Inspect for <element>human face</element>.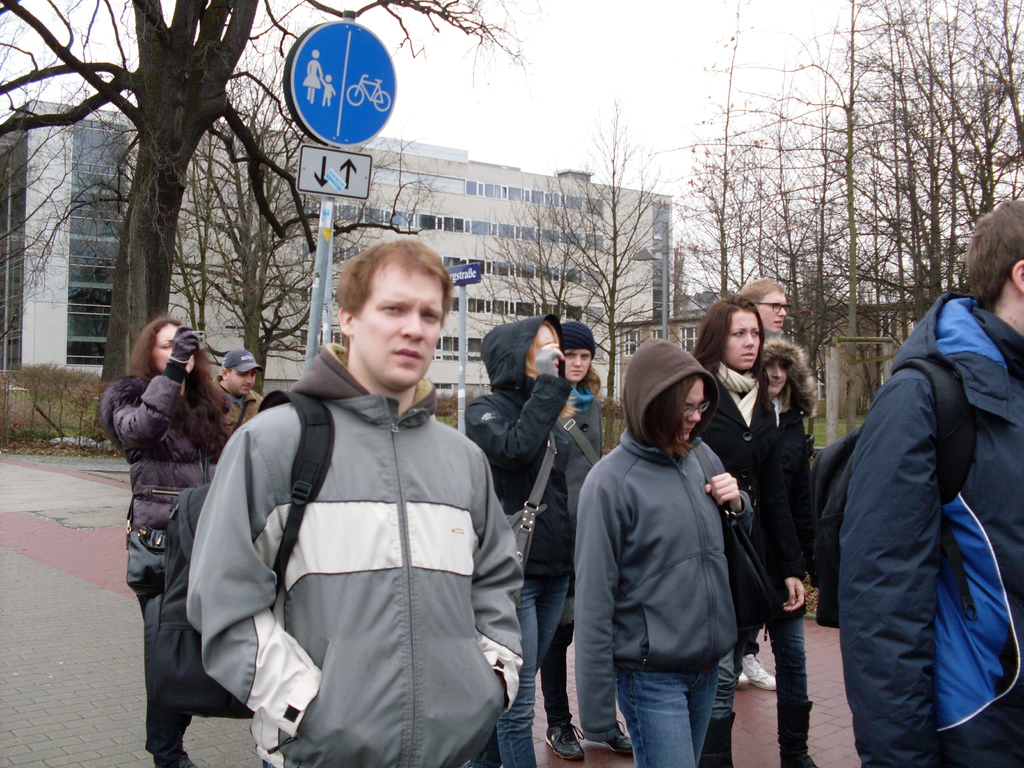
Inspection: pyautogui.locateOnScreen(358, 273, 447, 387).
